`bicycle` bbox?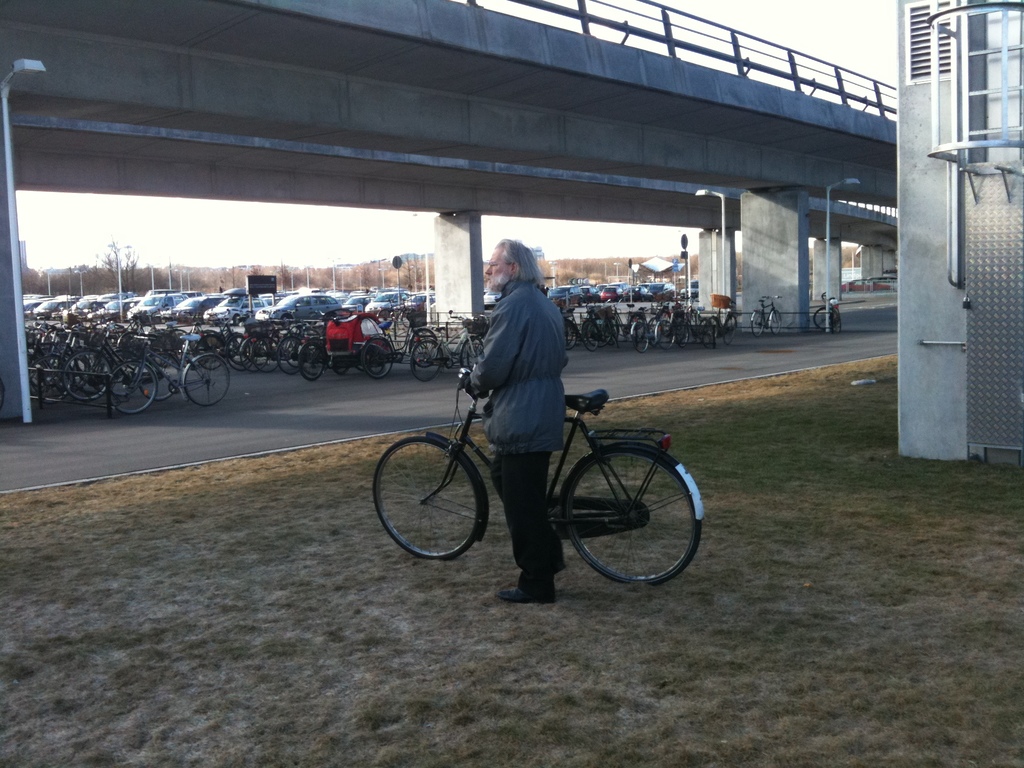
box(810, 289, 844, 335)
